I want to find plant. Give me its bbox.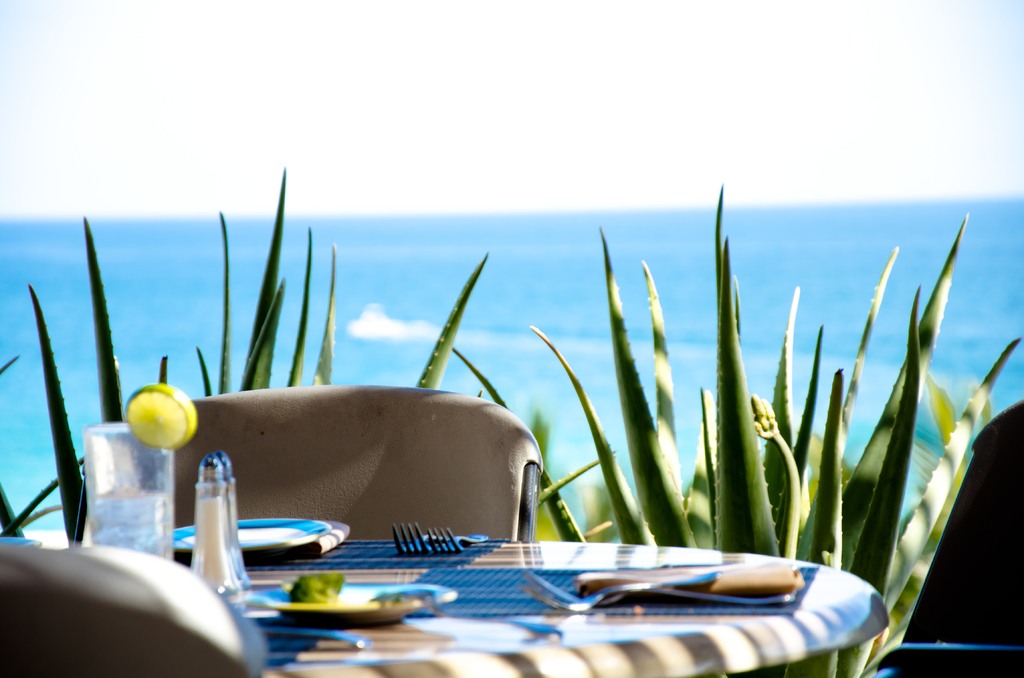
<region>406, 254, 499, 391</region>.
